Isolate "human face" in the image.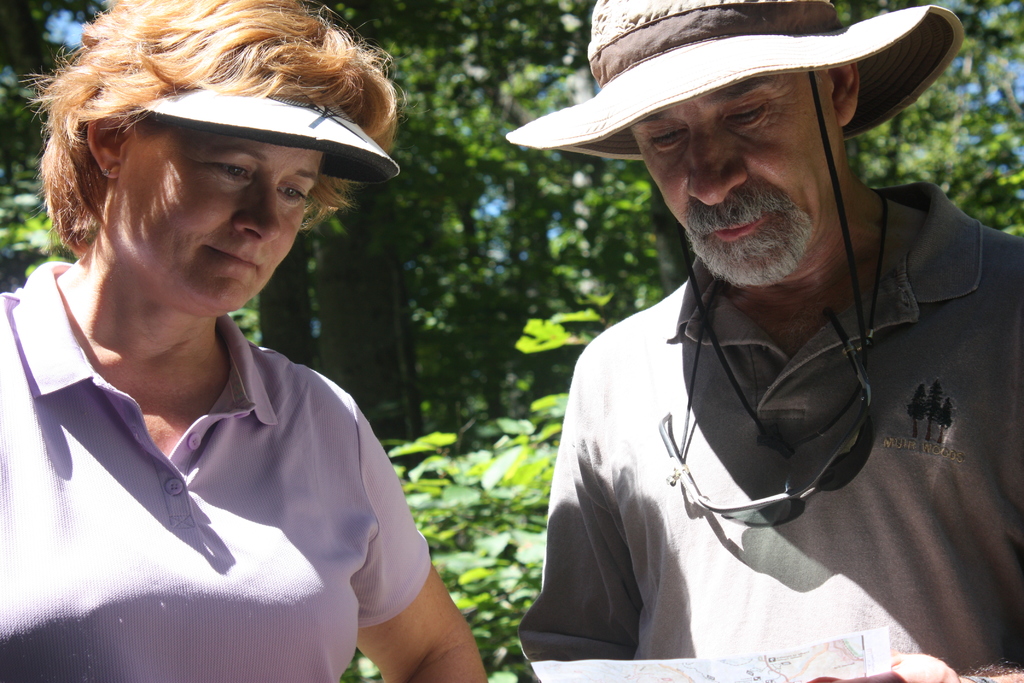
Isolated region: 632/65/844/285.
